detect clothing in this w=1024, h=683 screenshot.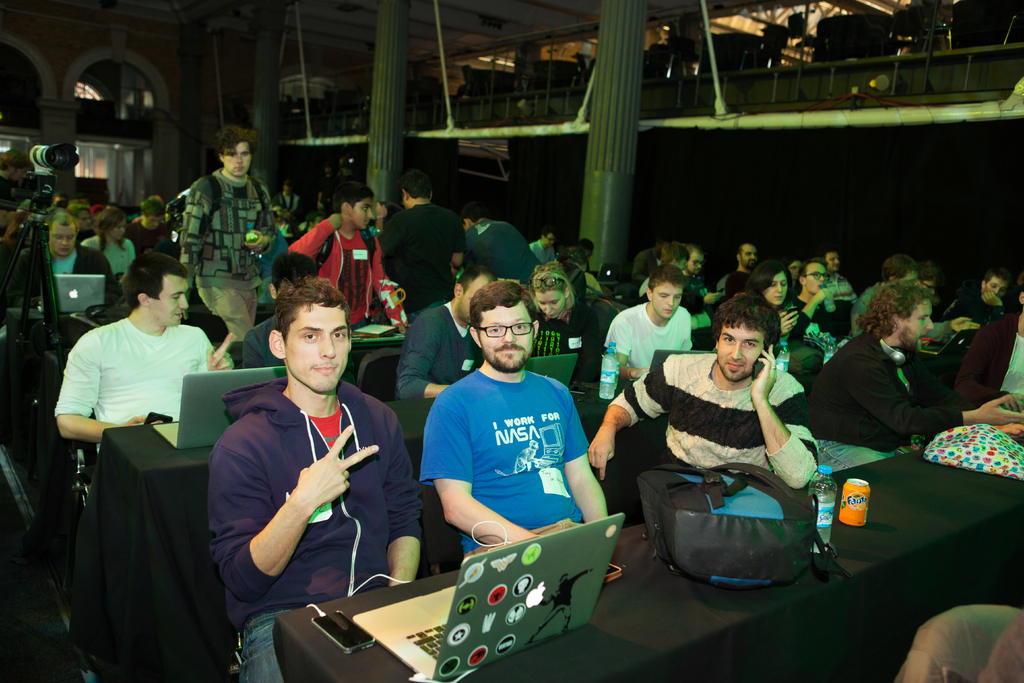
Detection: 952/294/996/348.
